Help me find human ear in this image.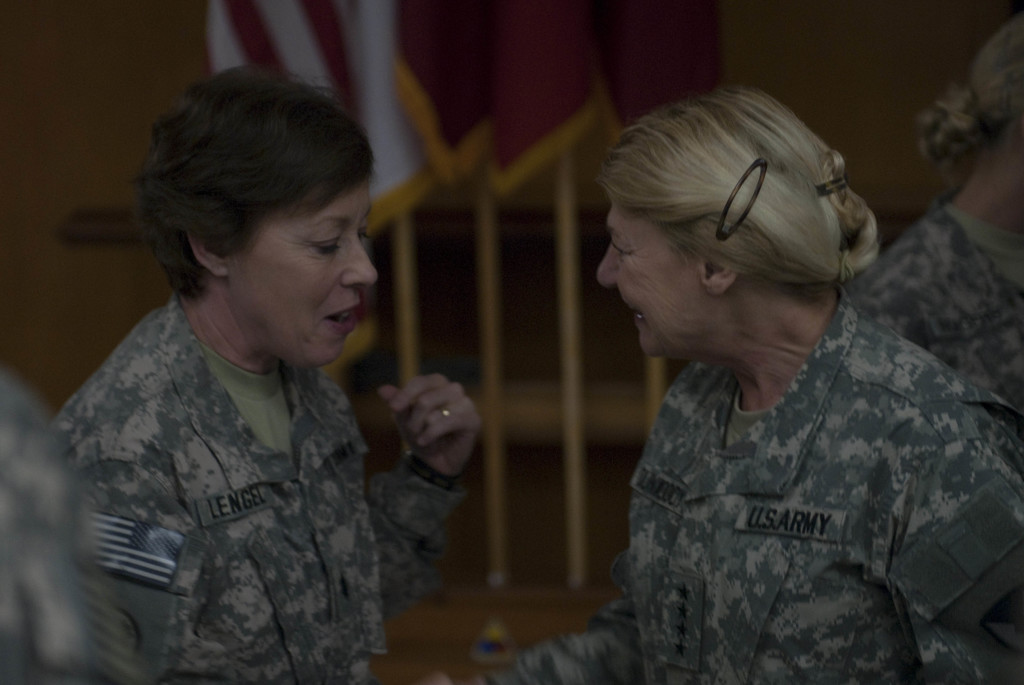
Found it: pyautogui.locateOnScreen(698, 258, 738, 294).
